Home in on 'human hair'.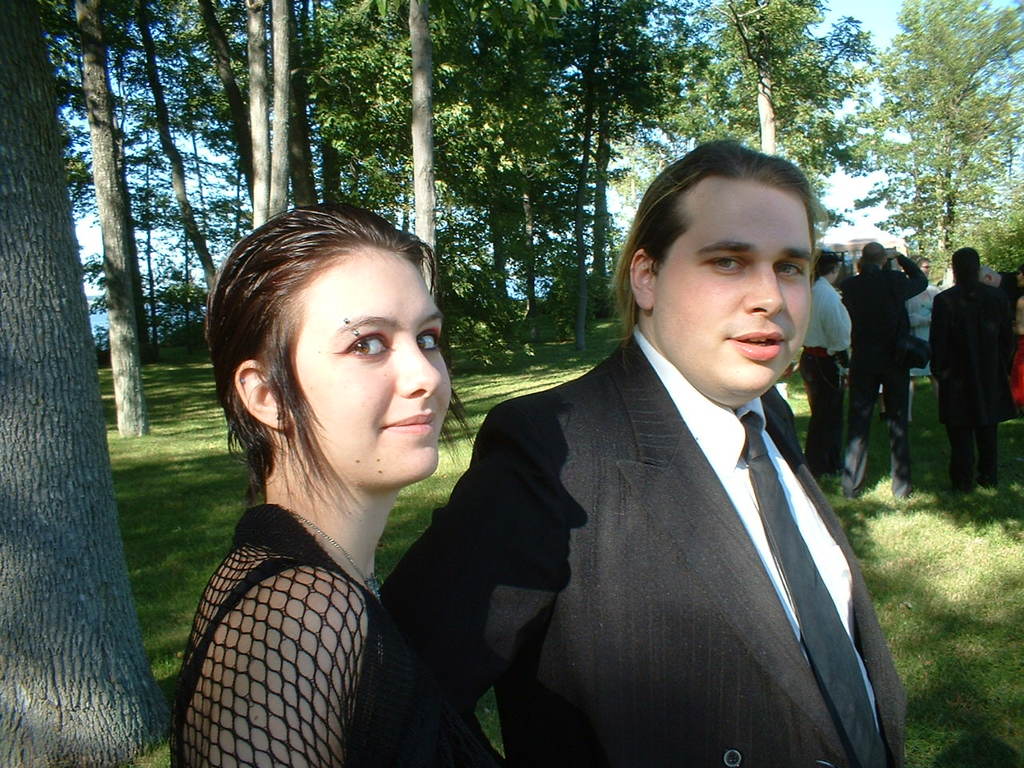
Homed in at Rect(814, 246, 838, 282).
